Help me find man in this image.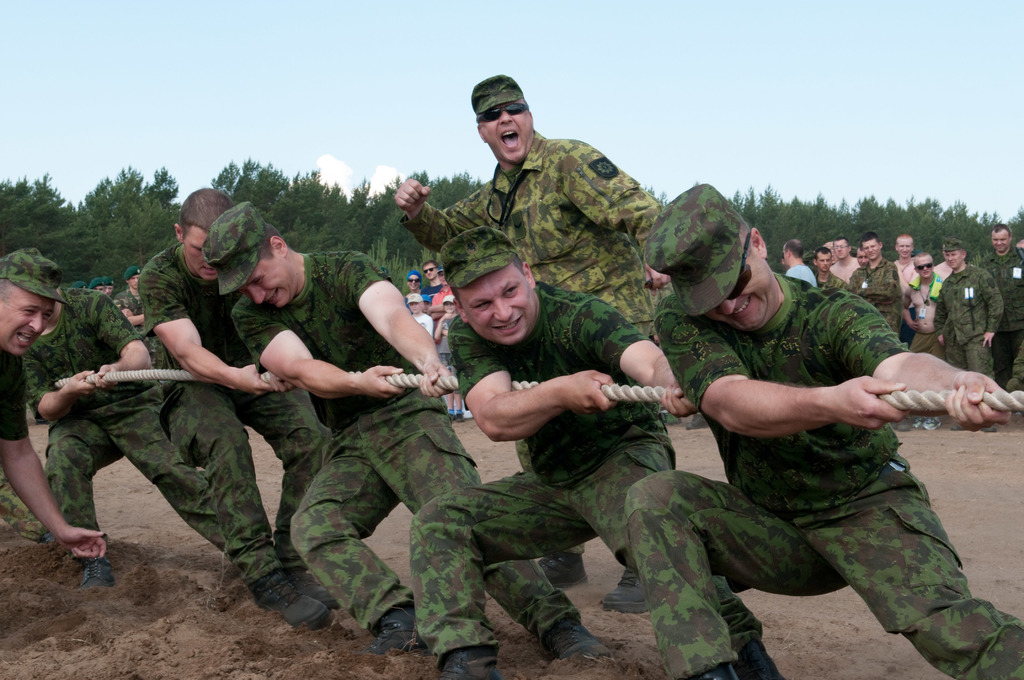
Found it: [925, 236, 1005, 380].
